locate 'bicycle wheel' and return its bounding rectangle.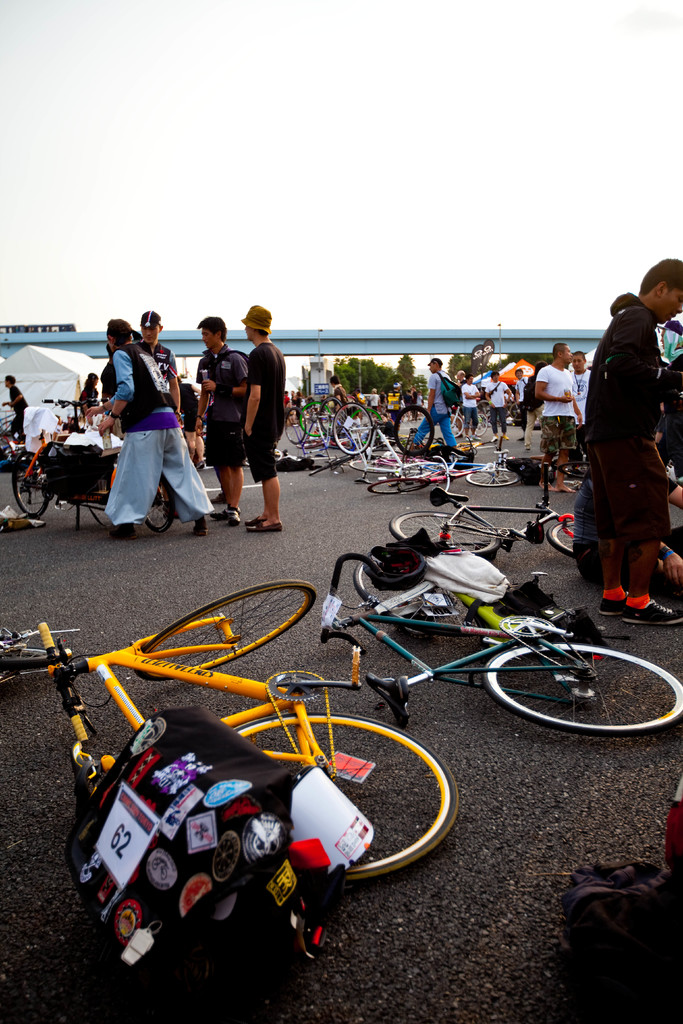
x1=136 y1=583 x2=313 y2=683.
